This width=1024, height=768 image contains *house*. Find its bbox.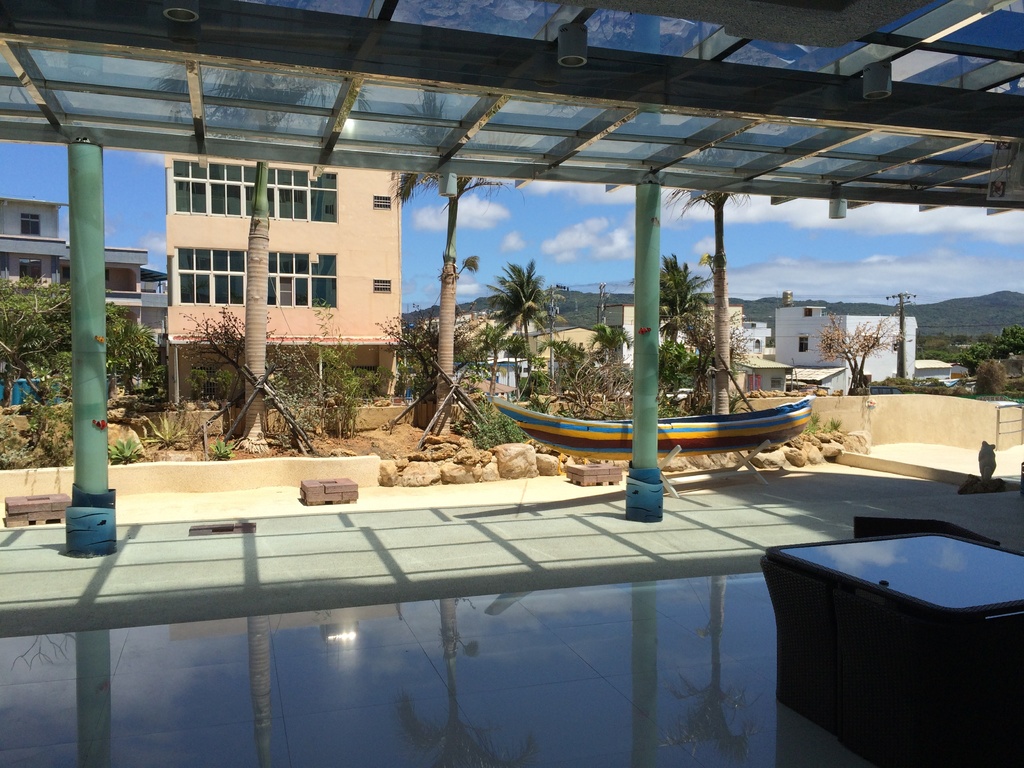
0 194 148 374.
